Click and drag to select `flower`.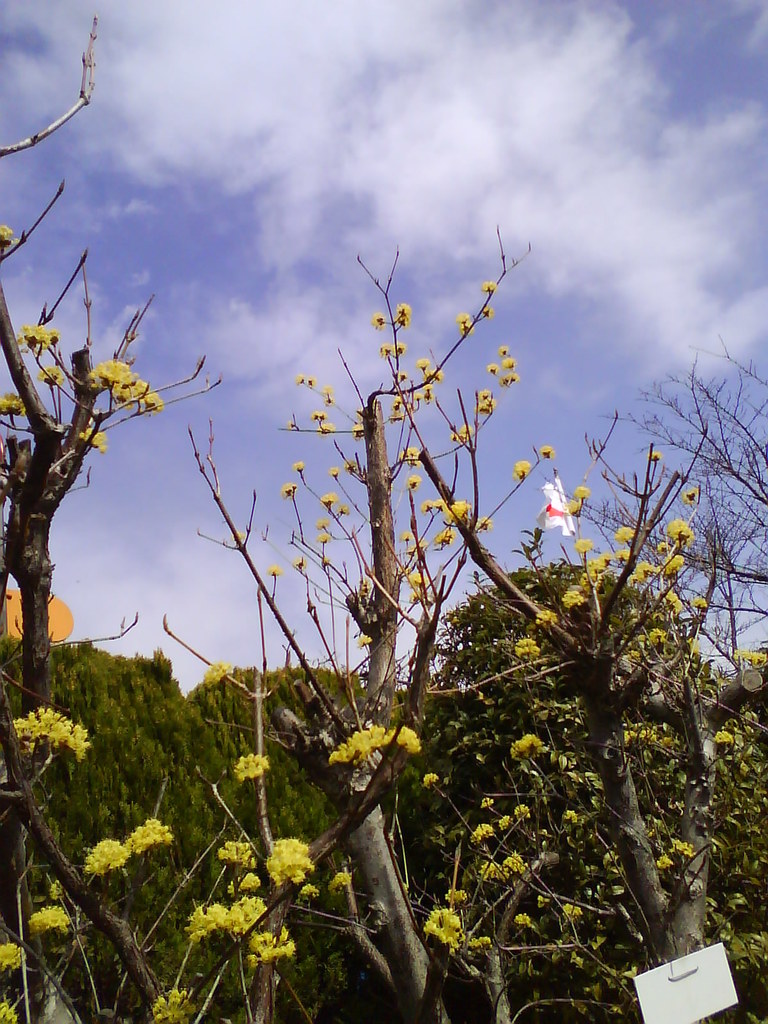
Selection: <region>292, 372, 317, 383</region>.
